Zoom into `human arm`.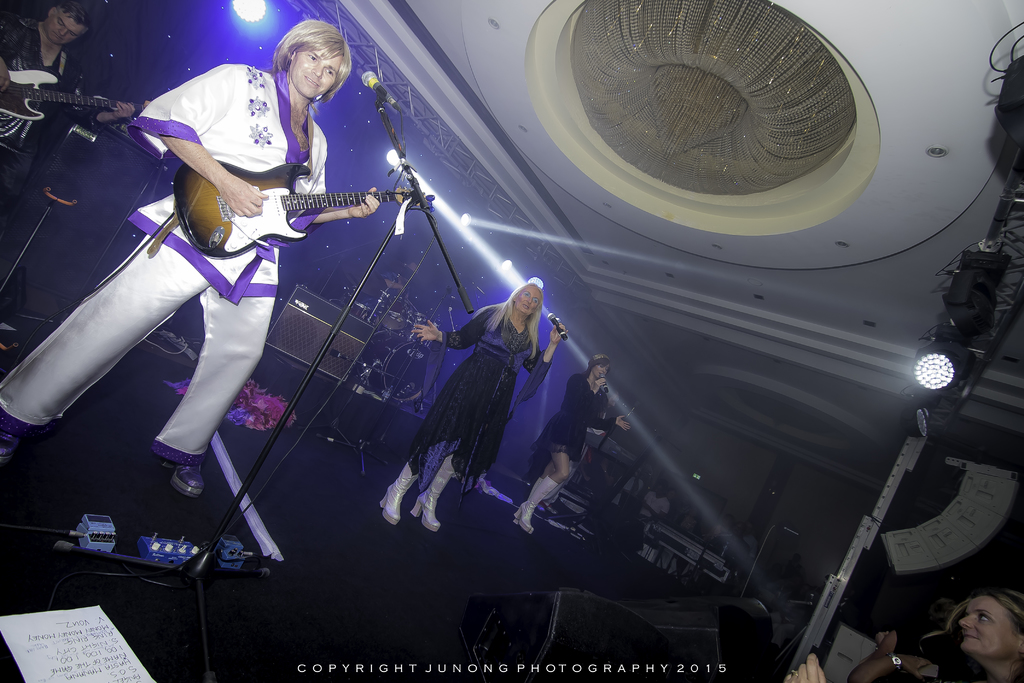
Zoom target: <box>407,311,500,348</box>.
